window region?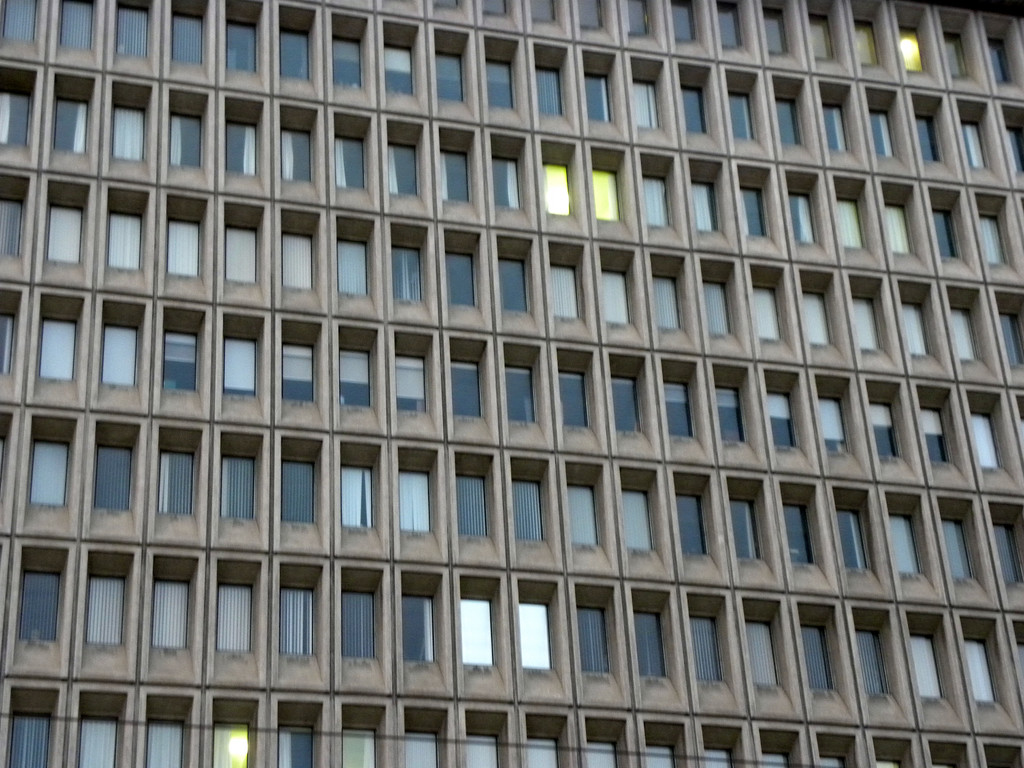
pyautogui.locateOnScreen(163, 192, 209, 284)
